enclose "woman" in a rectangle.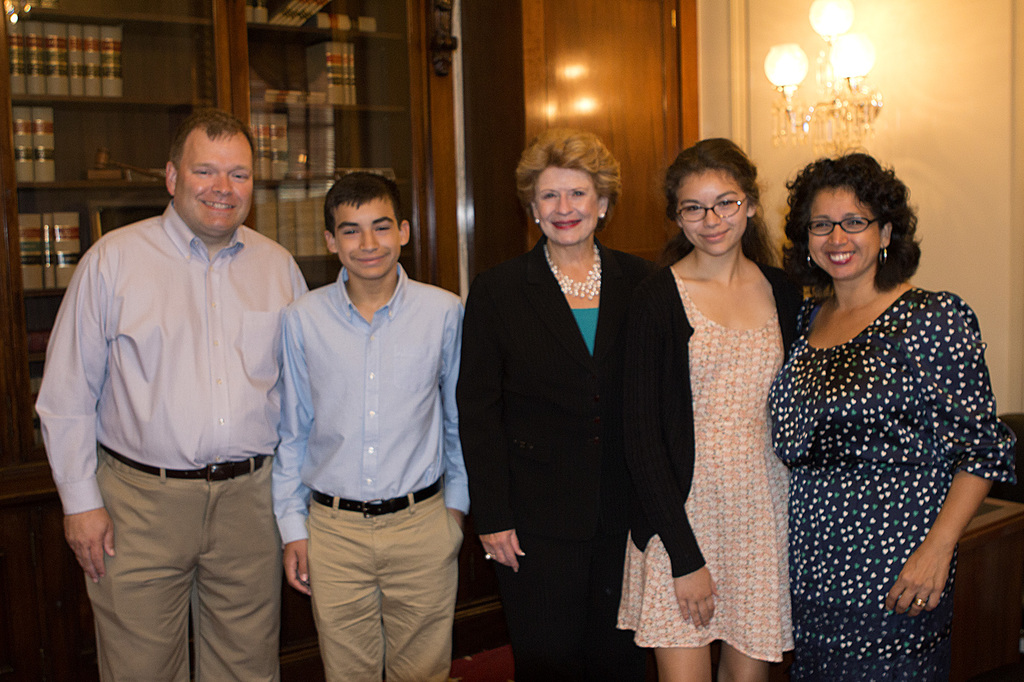
(453,122,689,681).
